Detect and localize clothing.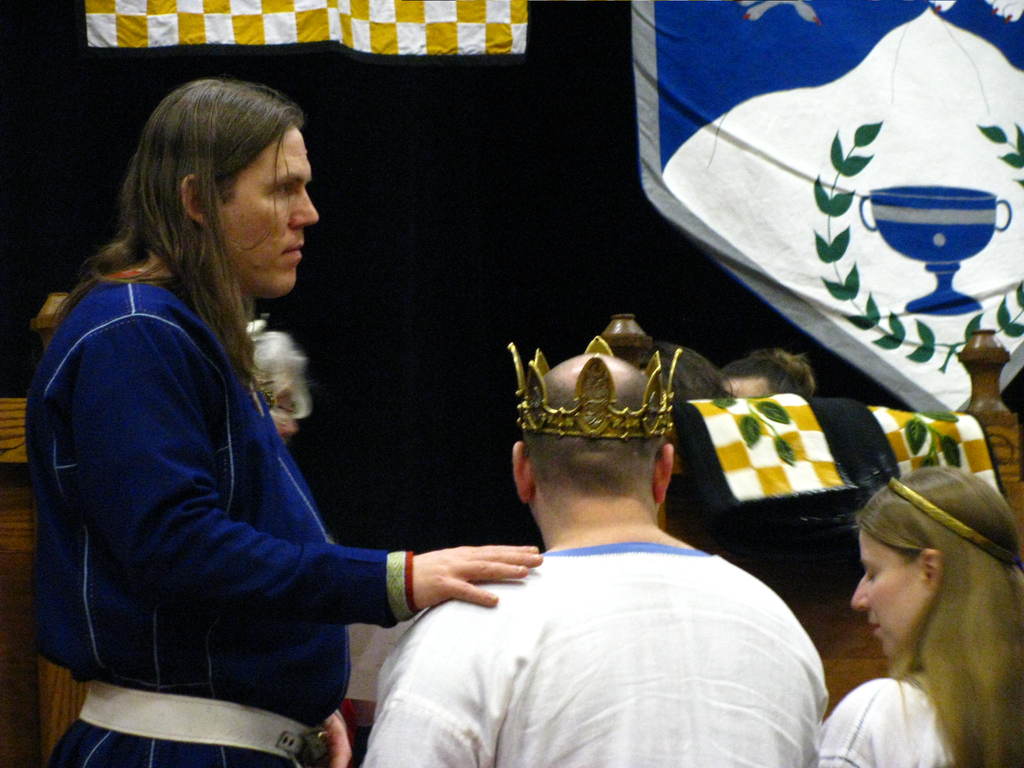
Localized at left=24, top=273, right=414, bottom=767.
